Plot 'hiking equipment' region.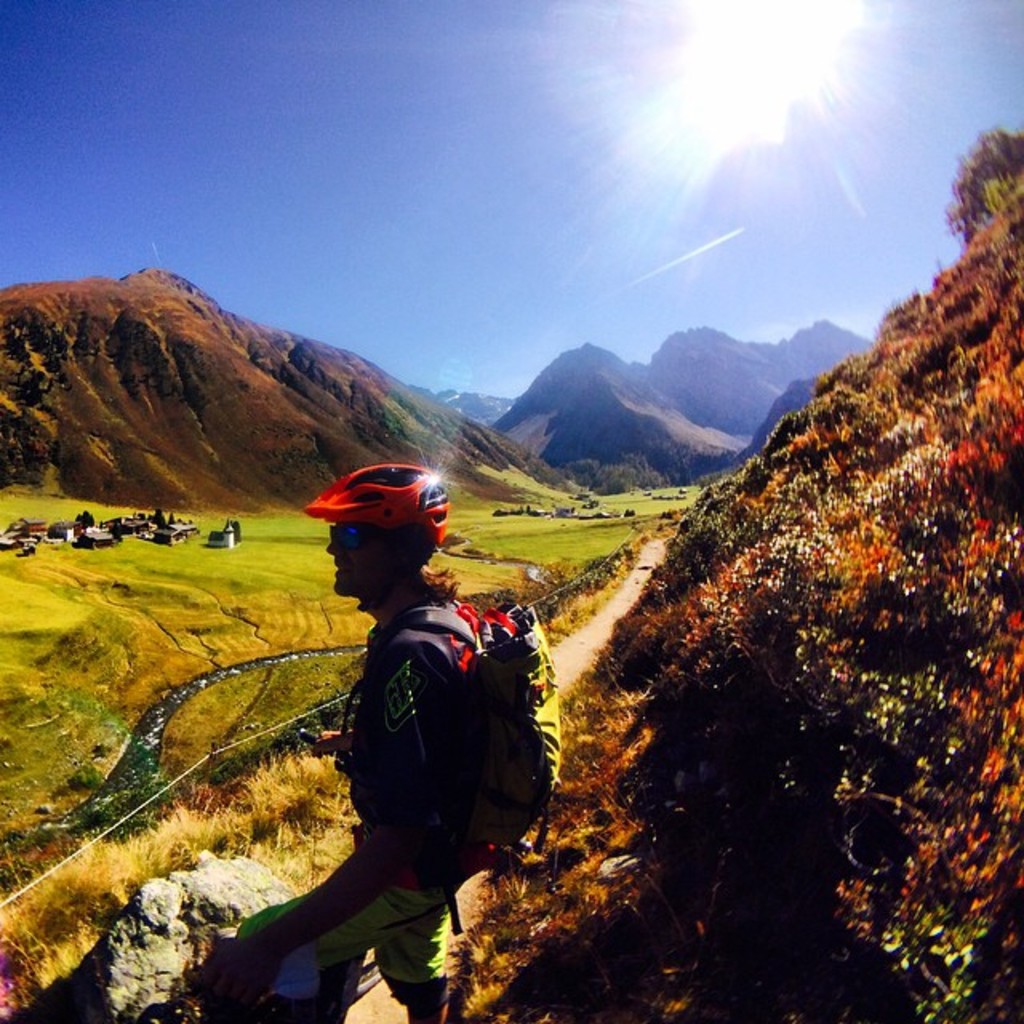
Plotted at [x1=304, y1=459, x2=453, y2=611].
